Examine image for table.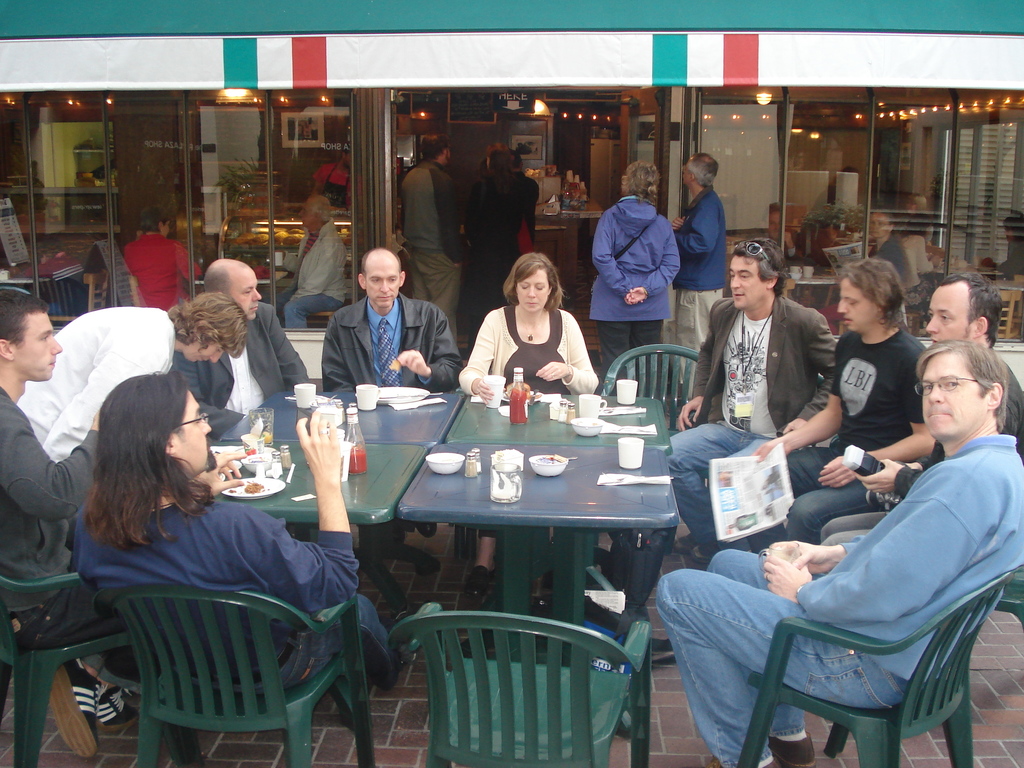
Examination result: (left=449, top=393, right=671, bottom=456).
